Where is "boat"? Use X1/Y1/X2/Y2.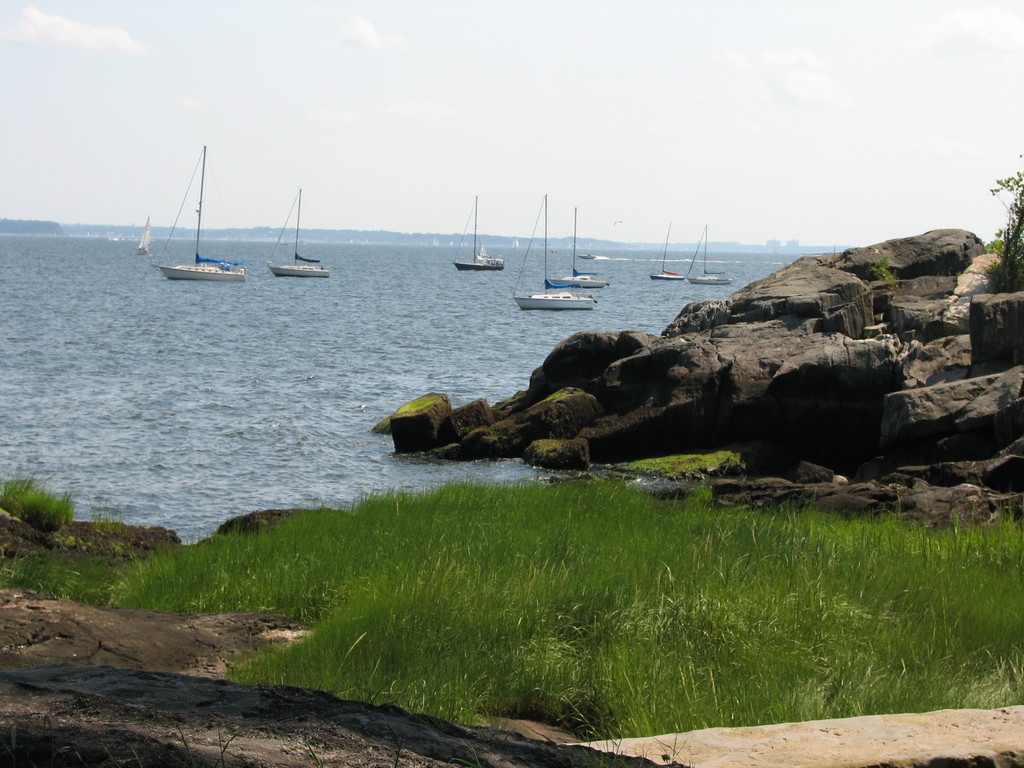
554/211/611/291.
